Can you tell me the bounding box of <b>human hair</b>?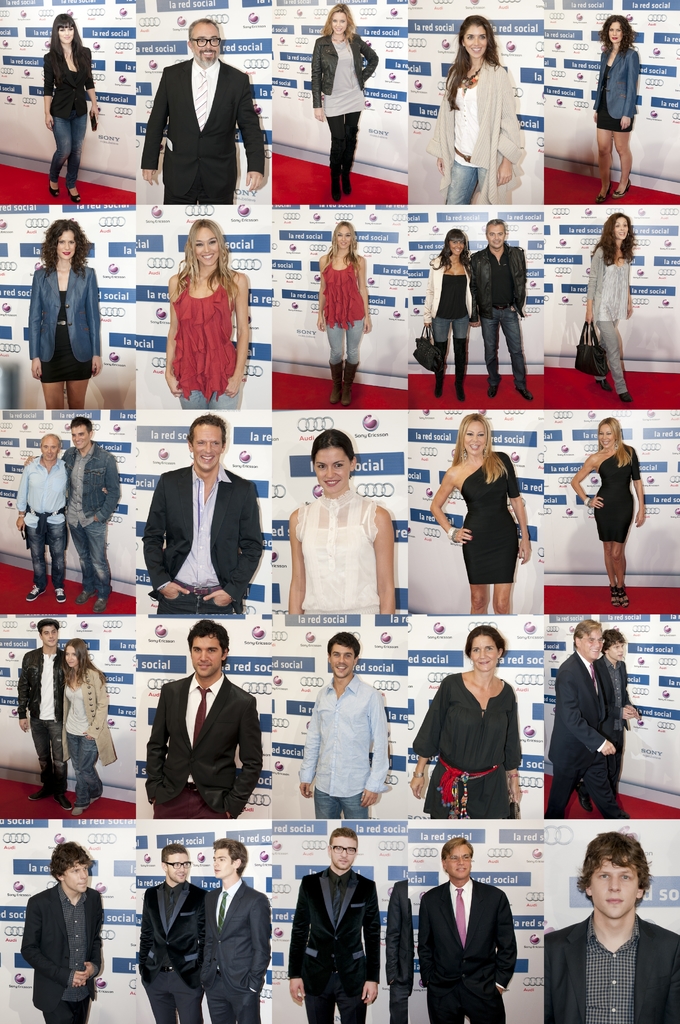
x1=40, y1=217, x2=91, y2=282.
